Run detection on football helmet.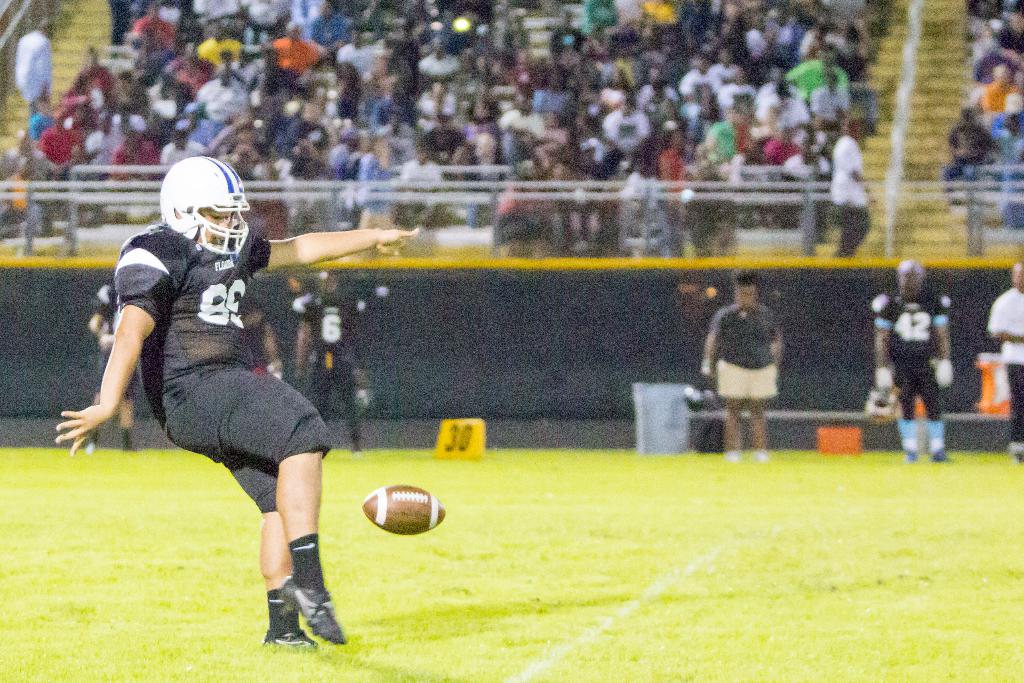
Result: rect(147, 155, 242, 267).
